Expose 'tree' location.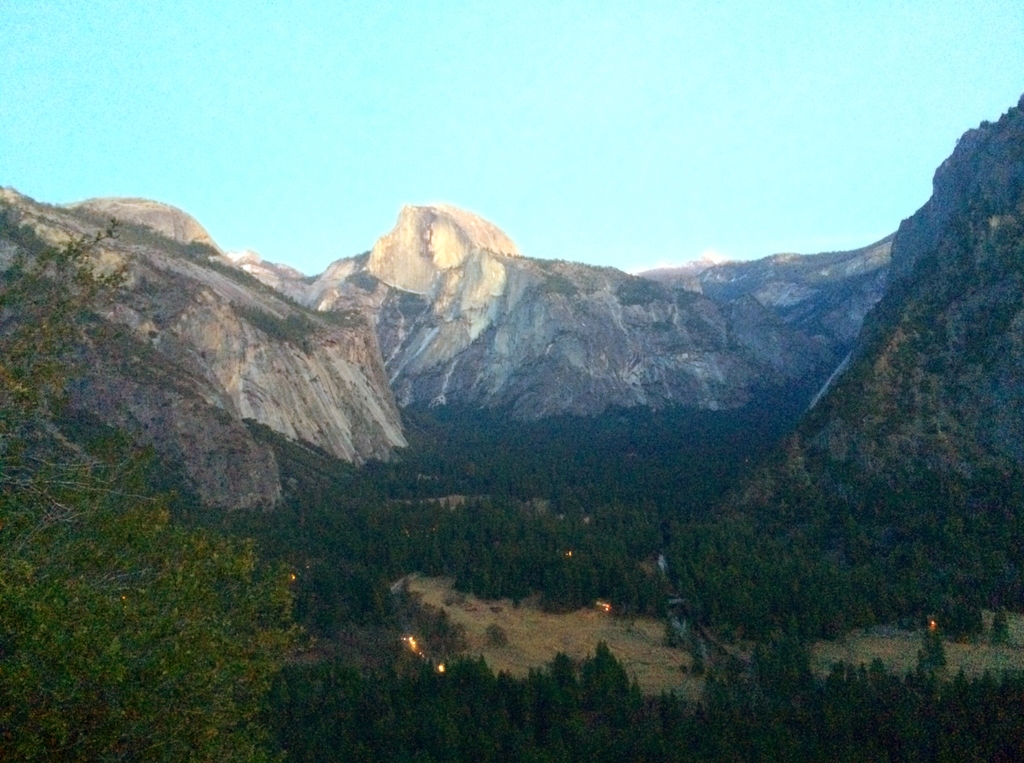
Exposed at detection(948, 478, 996, 611).
